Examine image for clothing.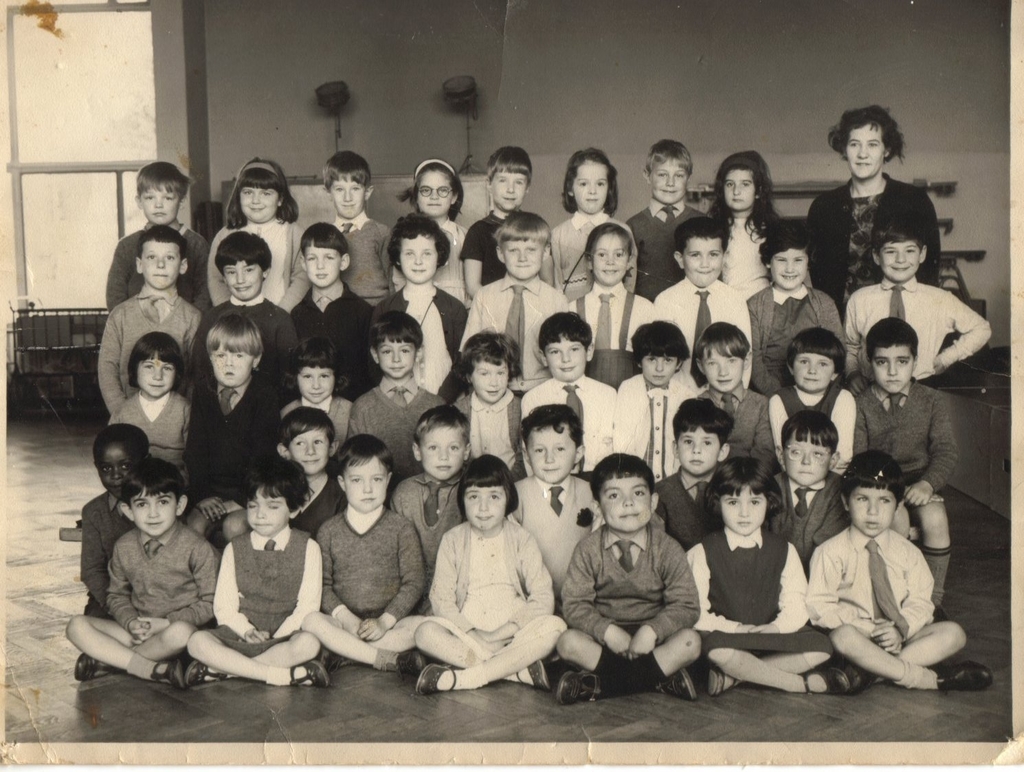
Examination result: BBox(415, 214, 469, 297).
